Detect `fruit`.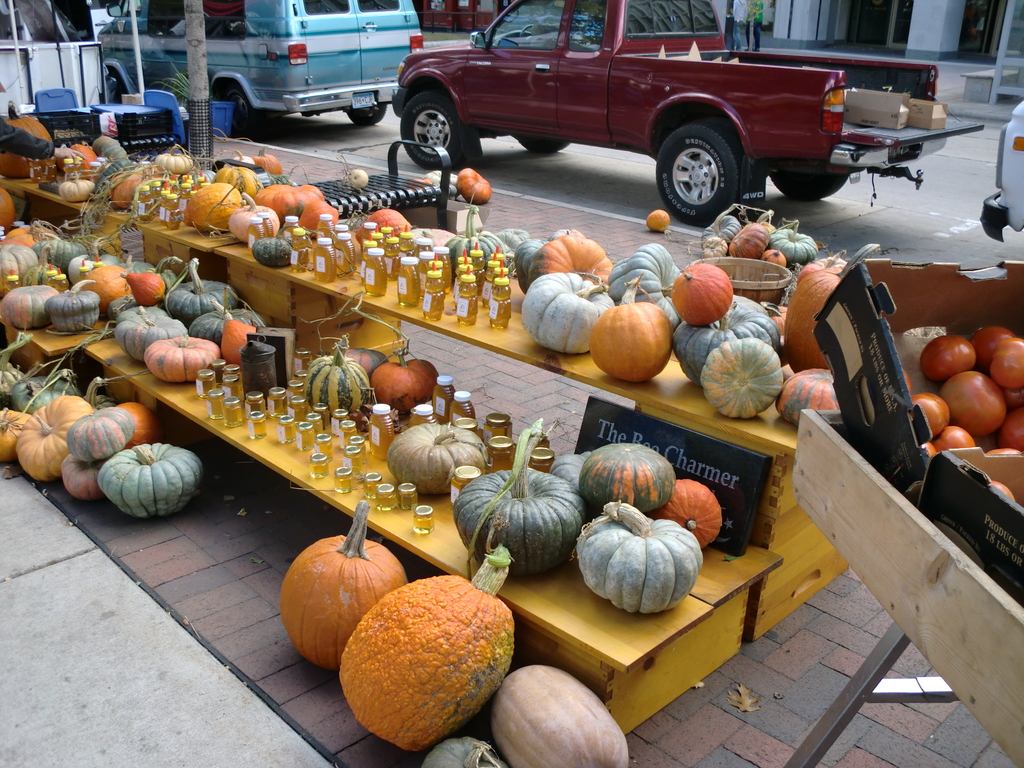
Detected at detection(280, 496, 411, 672).
